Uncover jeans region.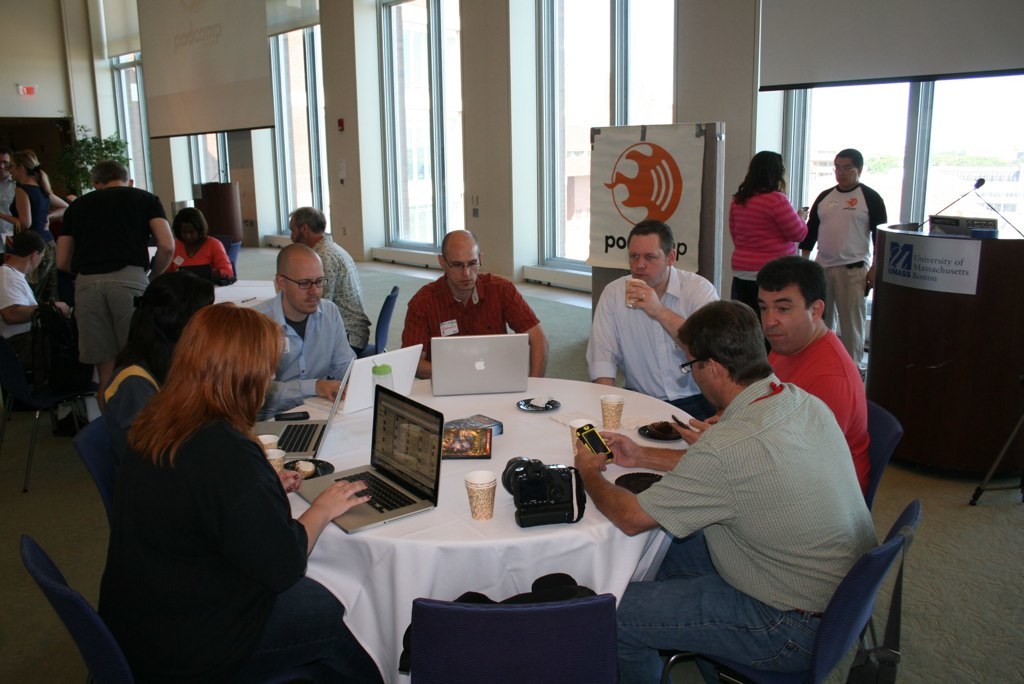
Uncovered: [x1=614, y1=562, x2=868, y2=677].
